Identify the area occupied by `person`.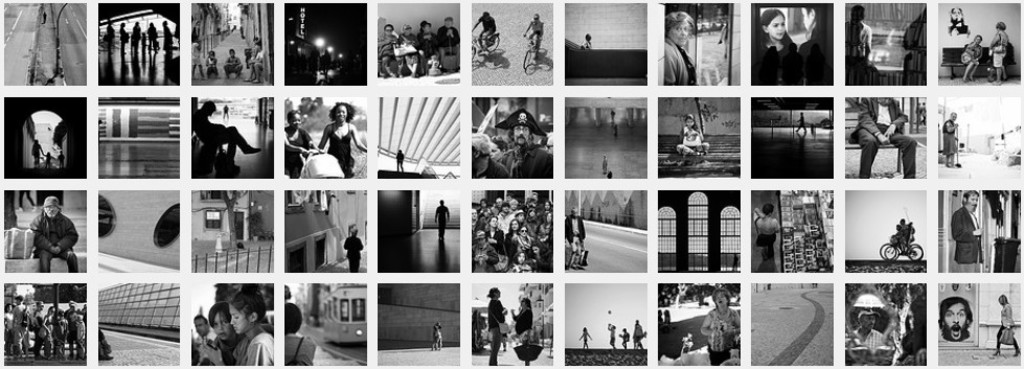
Area: [left=400, top=23, right=419, bottom=44].
